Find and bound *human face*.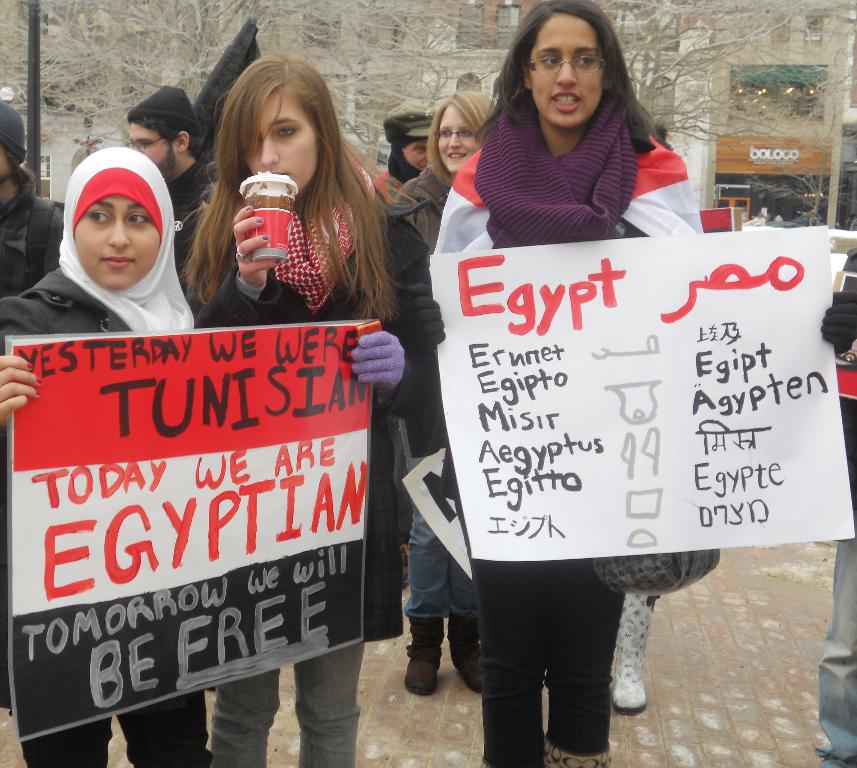
Bound: <region>244, 85, 319, 196</region>.
